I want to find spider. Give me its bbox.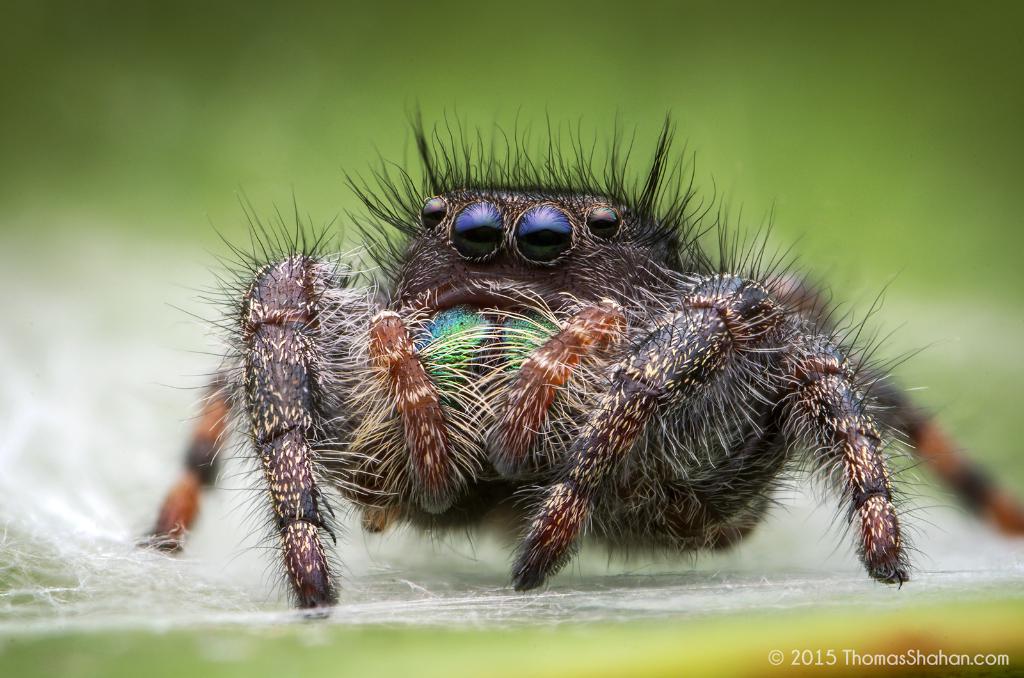
{"left": 134, "top": 95, "right": 1023, "bottom": 617}.
